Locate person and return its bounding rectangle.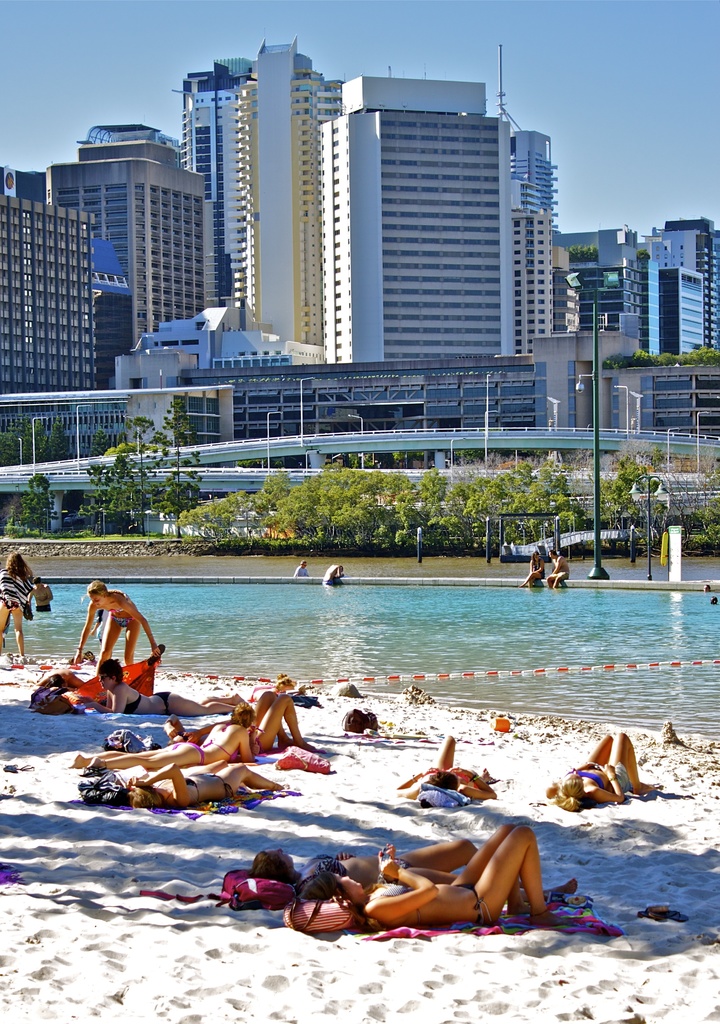
bbox=[518, 552, 545, 588].
